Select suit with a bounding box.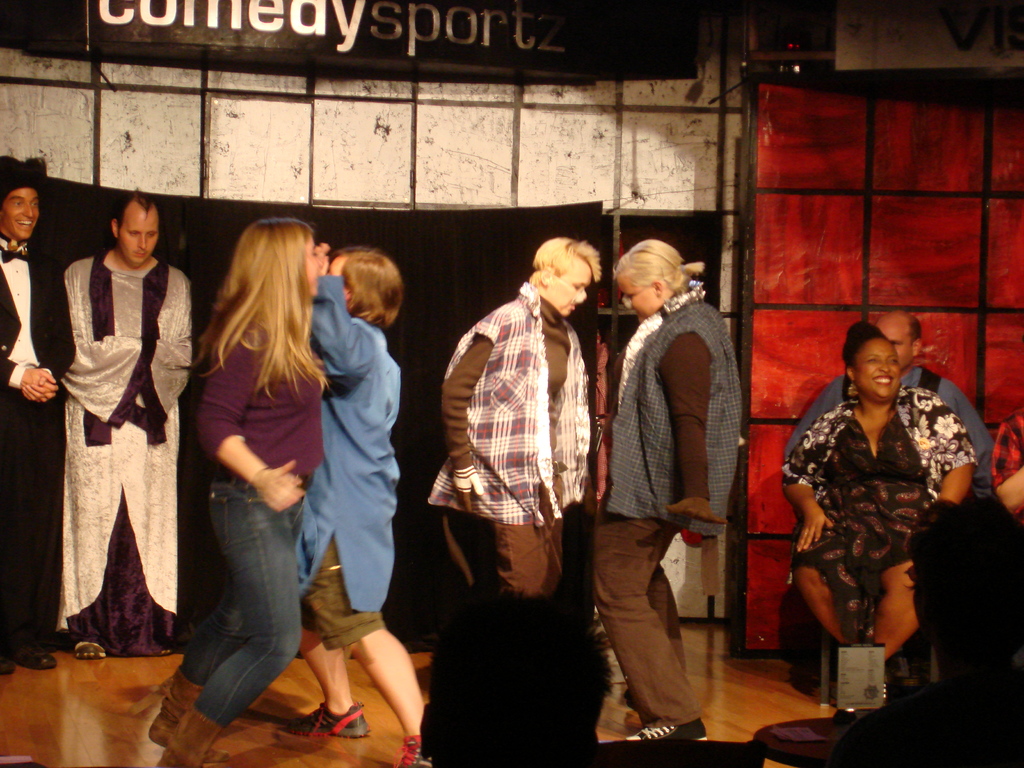
rect(0, 234, 75, 652).
